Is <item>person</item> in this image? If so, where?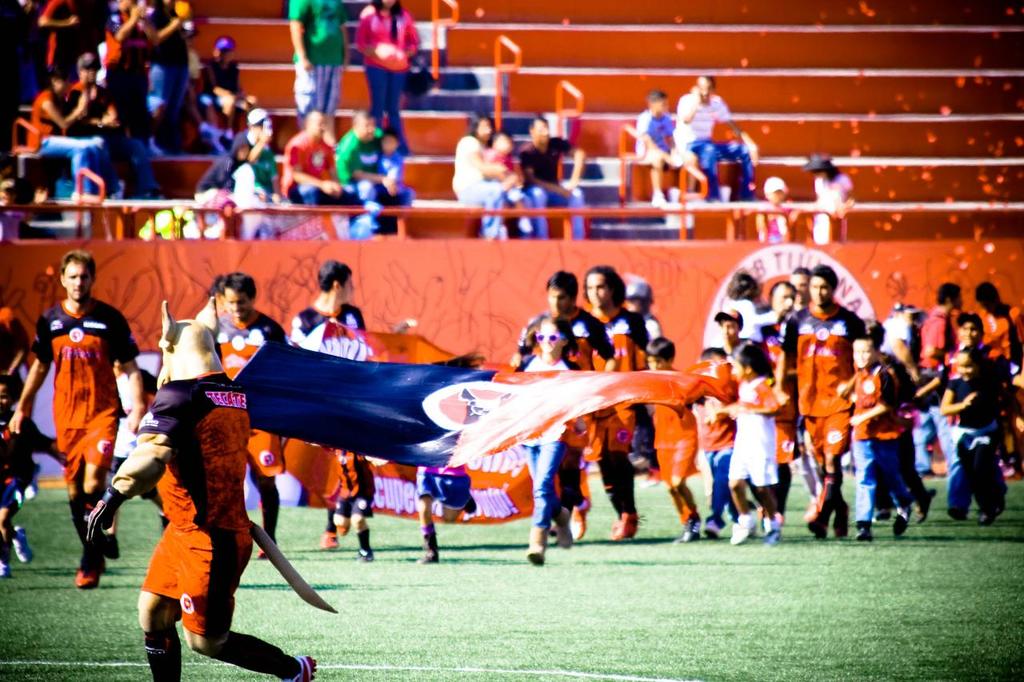
Yes, at bbox(671, 72, 762, 210).
